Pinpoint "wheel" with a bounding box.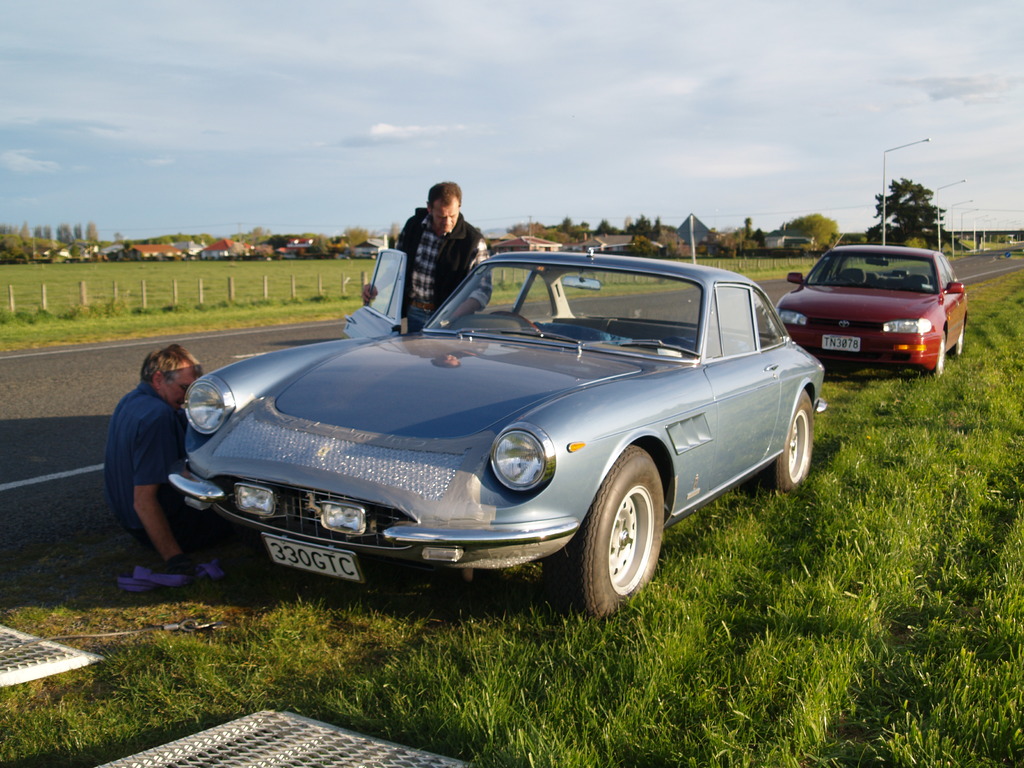
(825,273,863,287).
